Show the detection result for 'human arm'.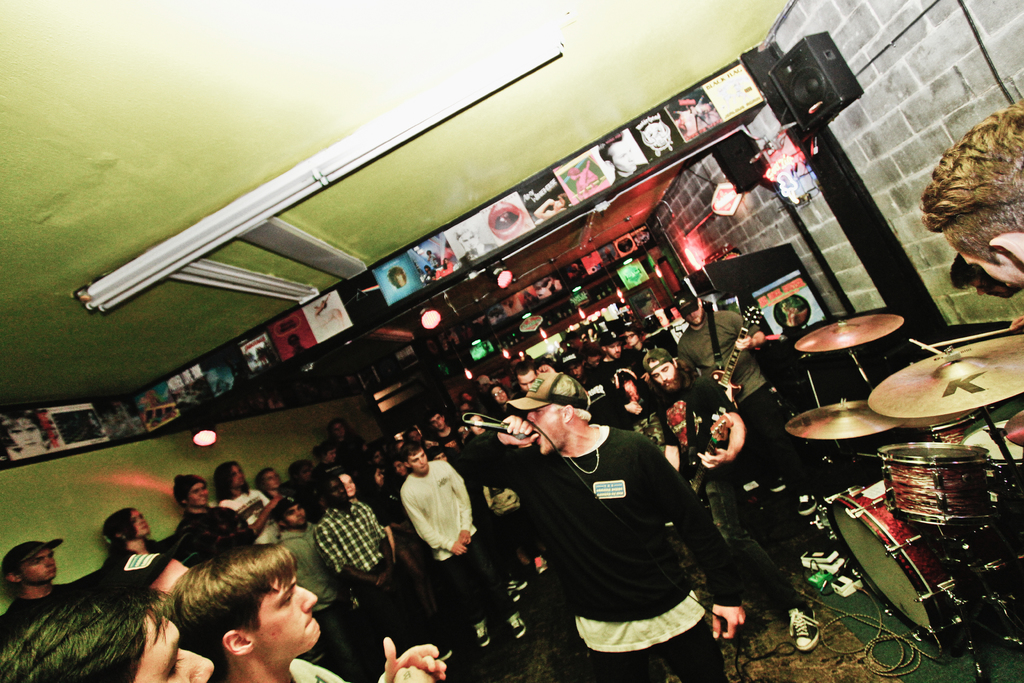
446, 462, 472, 545.
